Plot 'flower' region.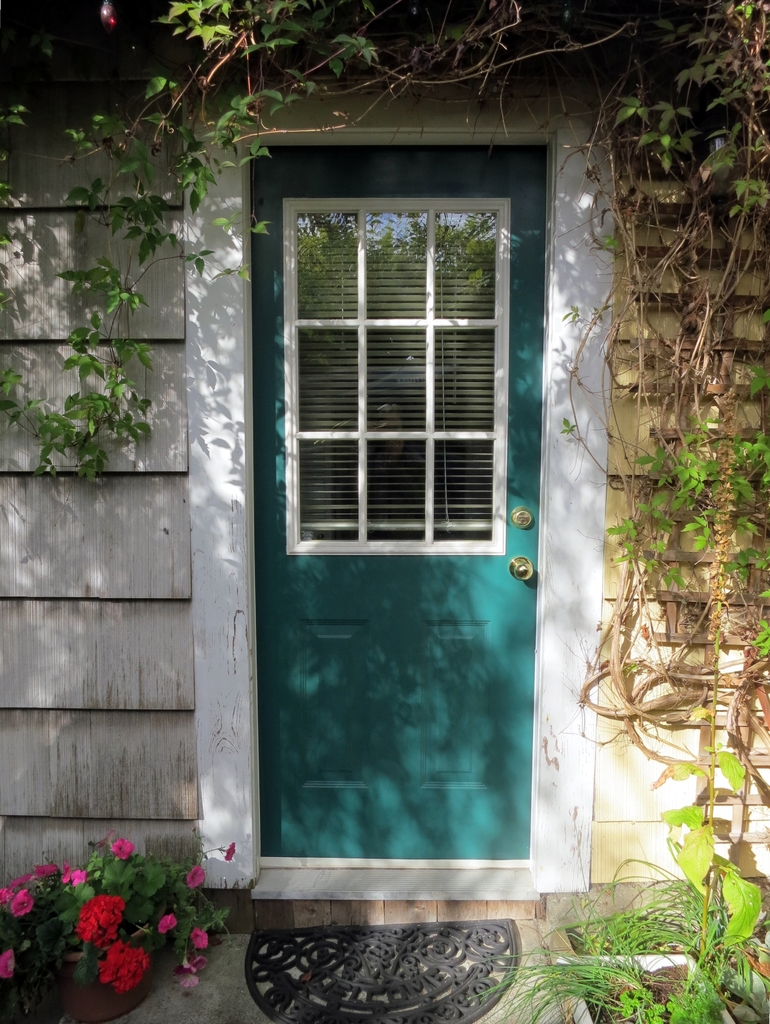
Plotted at detection(19, 865, 36, 886).
